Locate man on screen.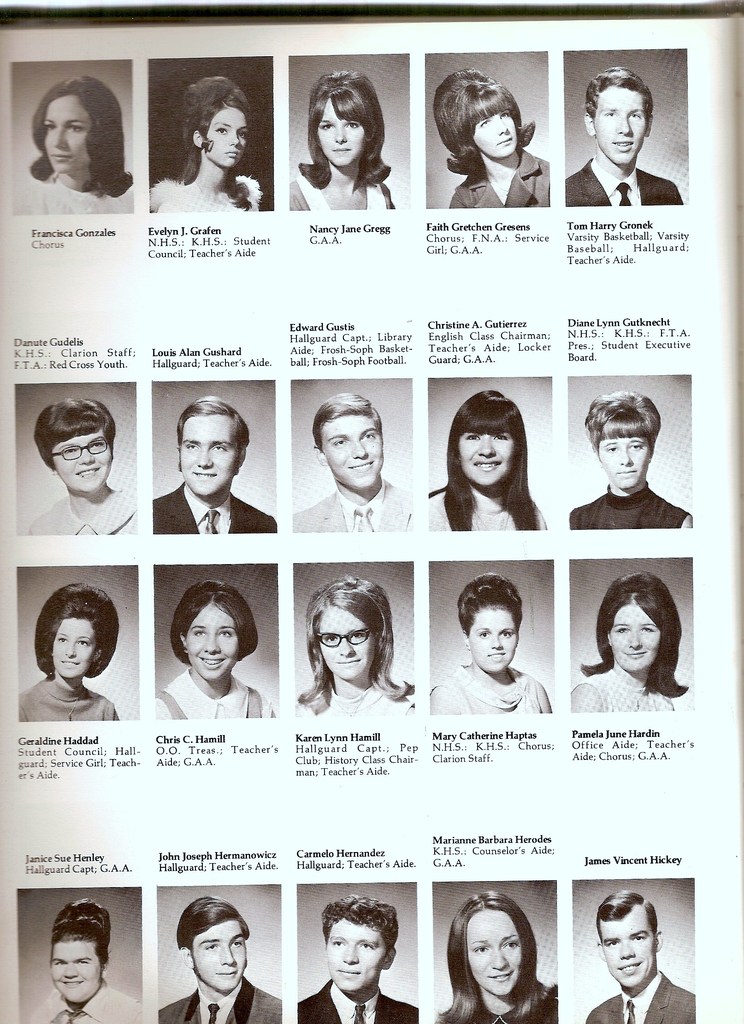
On screen at 586 895 690 1023.
